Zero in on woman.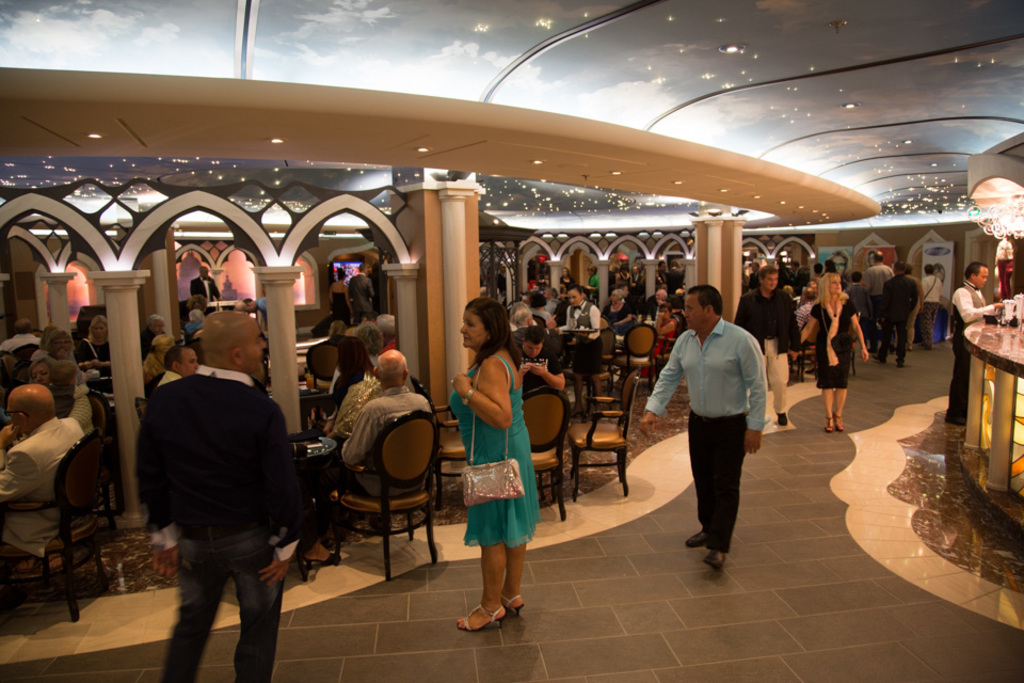
Zeroed in: 447, 295, 542, 630.
